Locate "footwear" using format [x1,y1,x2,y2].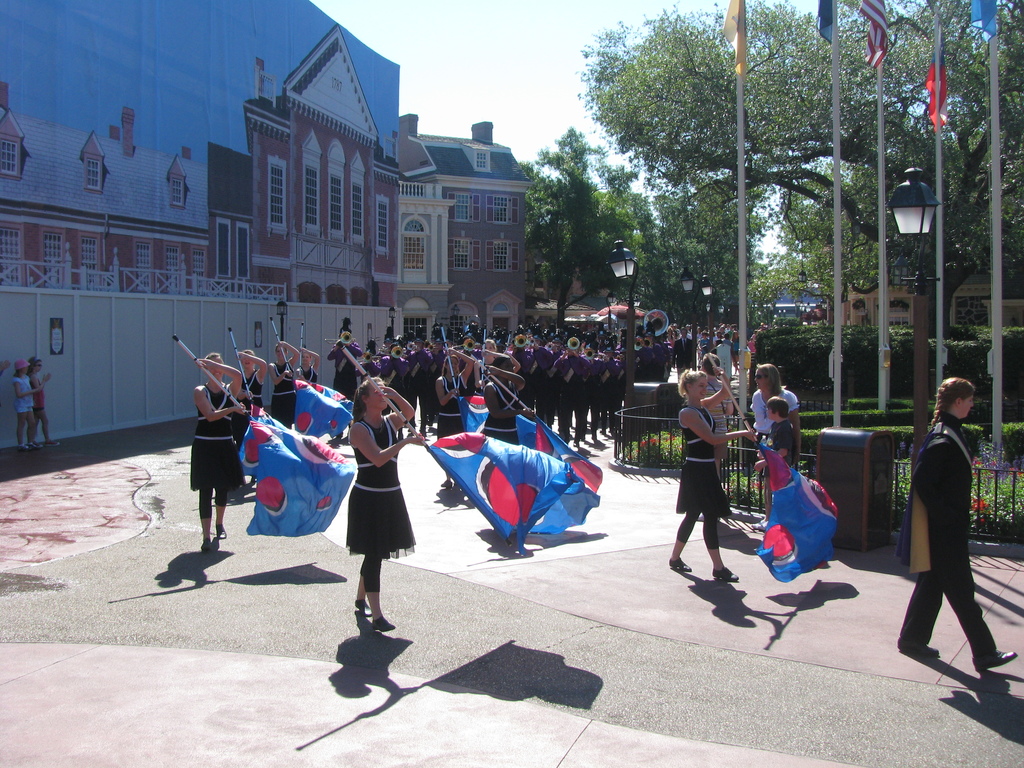
[367,615,394,632].
